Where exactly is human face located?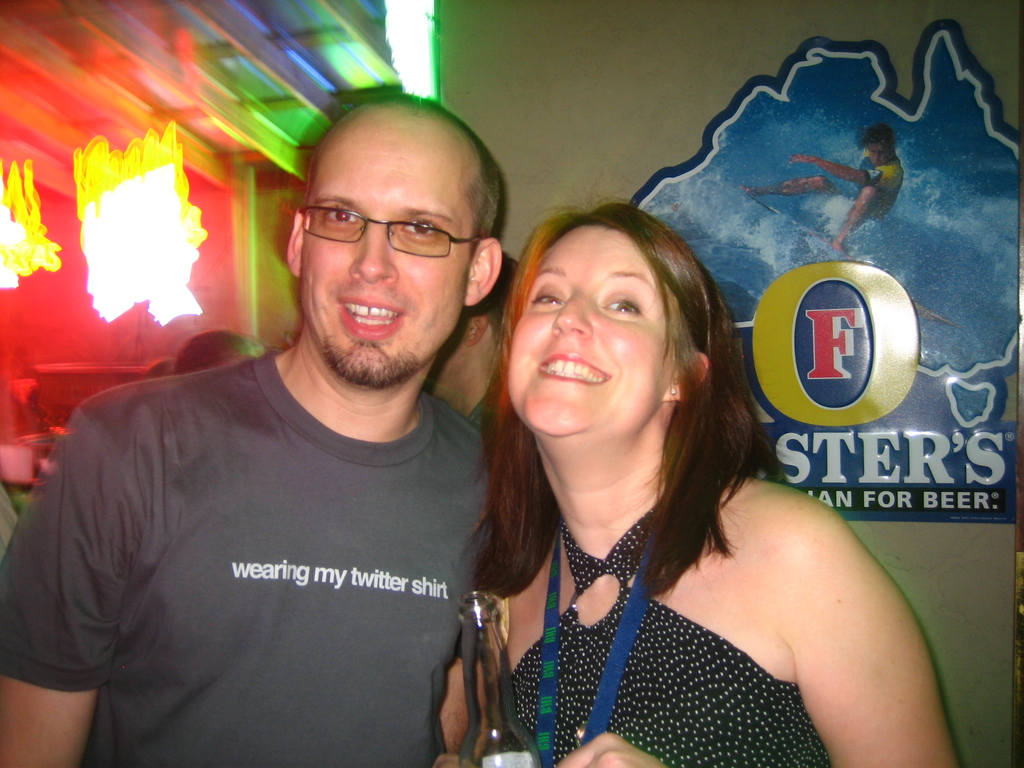
Its bounding box is bbox=(508, 223, 680, 452).
